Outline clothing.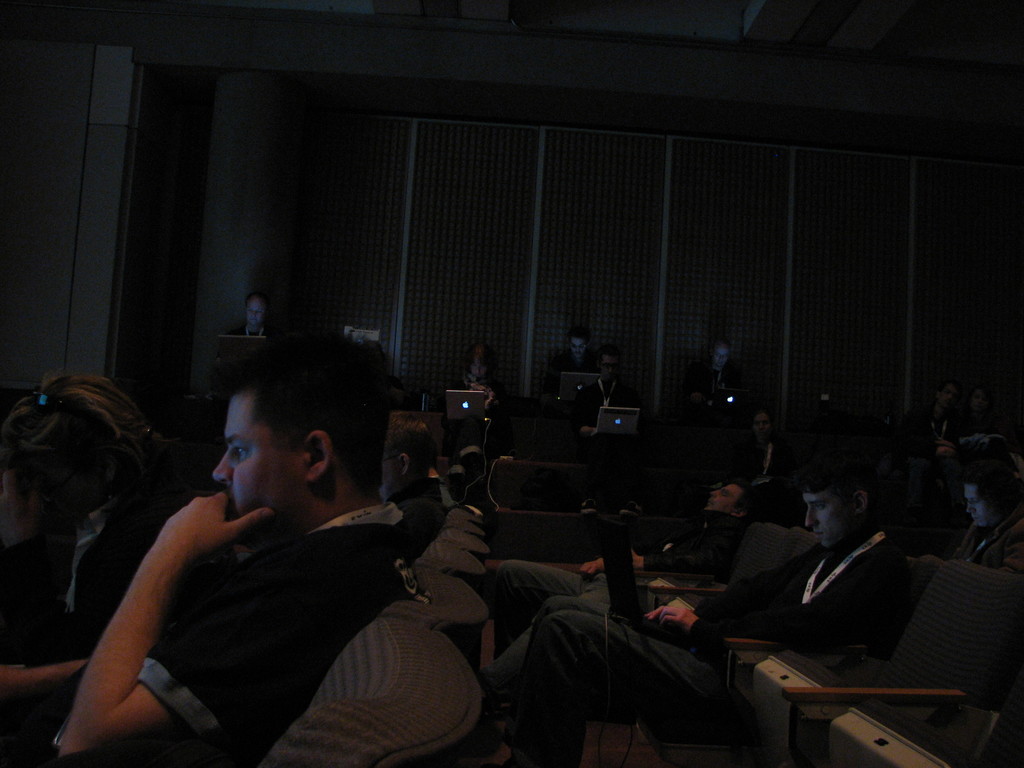
Outline: 144:501:474:764.
